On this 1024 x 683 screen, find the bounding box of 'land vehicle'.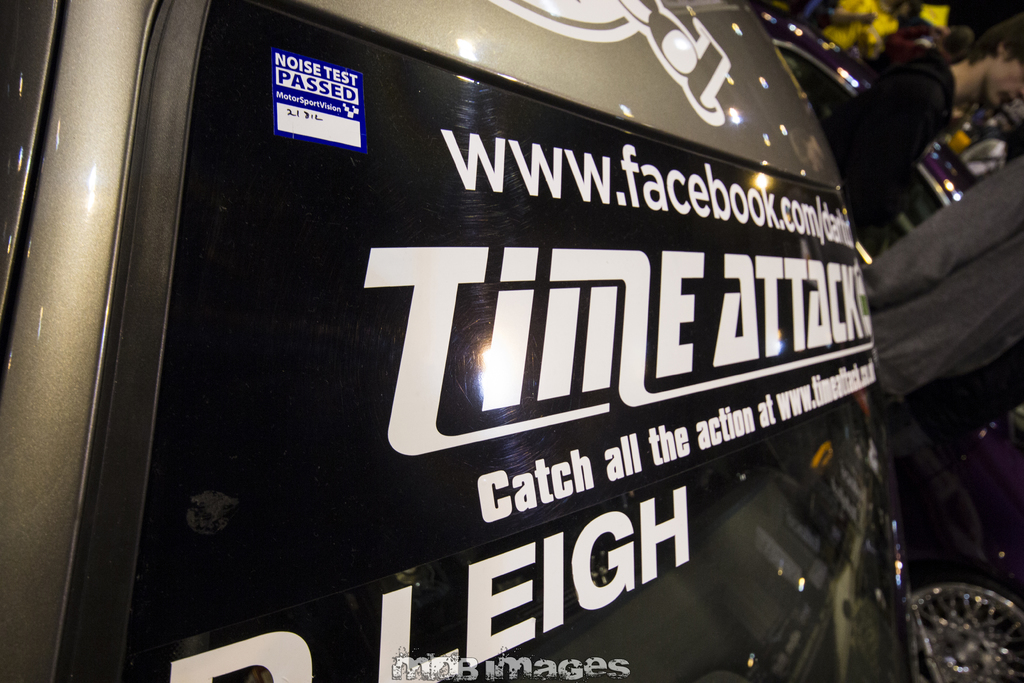
Bounding box: 0 0 912 682.
